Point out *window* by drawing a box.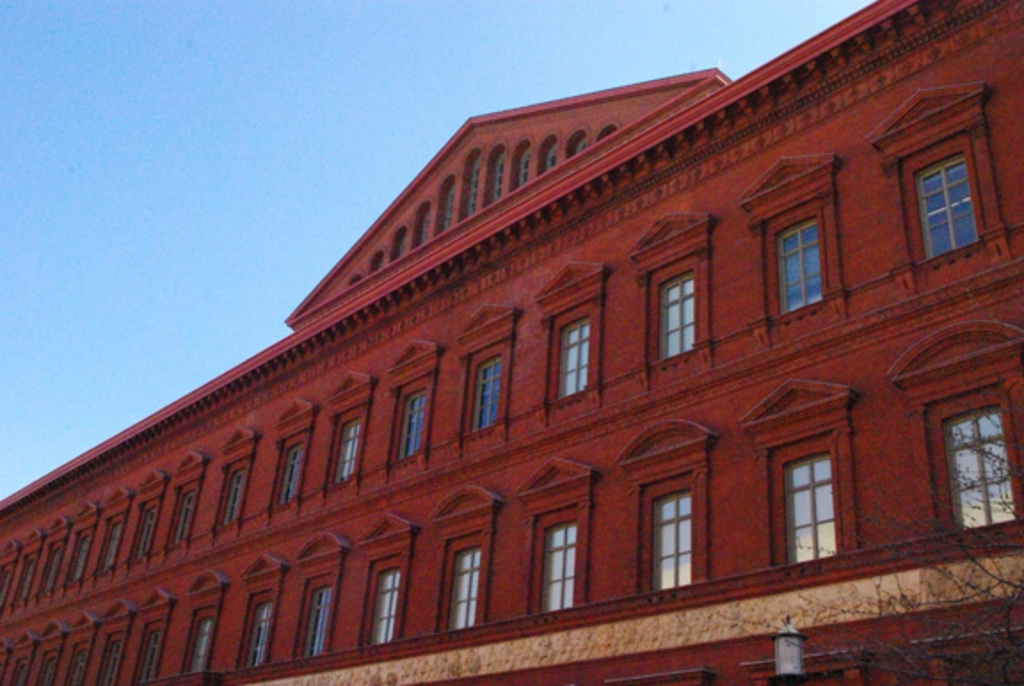
[left=238, top=594, right=270, bottom=670].
